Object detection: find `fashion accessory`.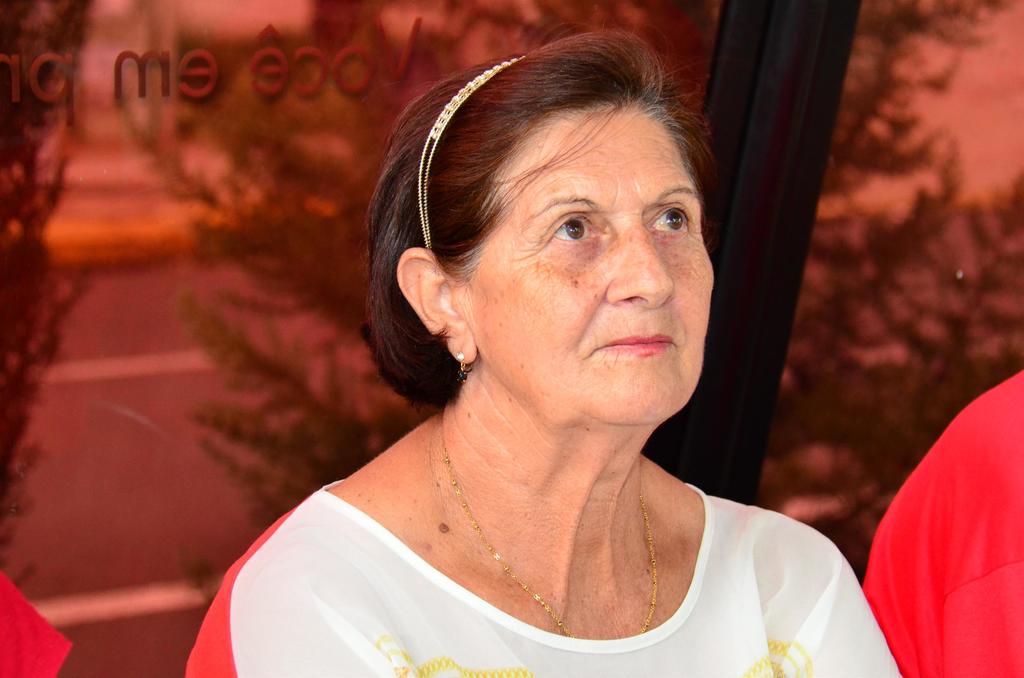
box=[410, 51, 528, 254].
